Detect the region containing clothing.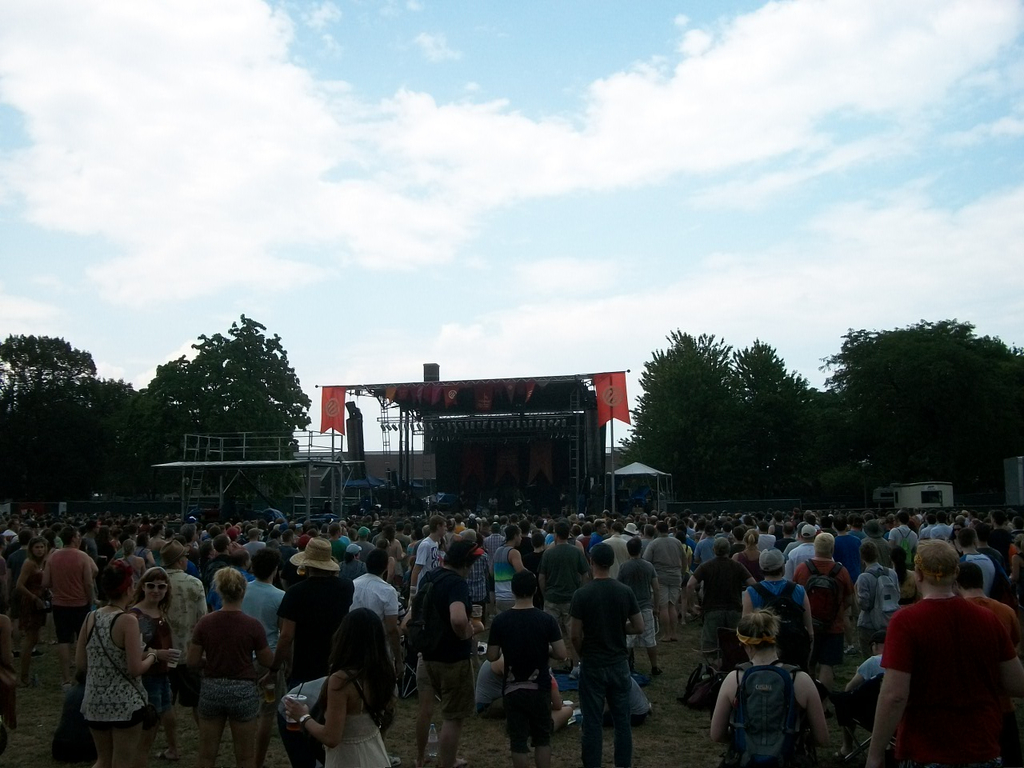
rect(784, 542, 829, 585).
